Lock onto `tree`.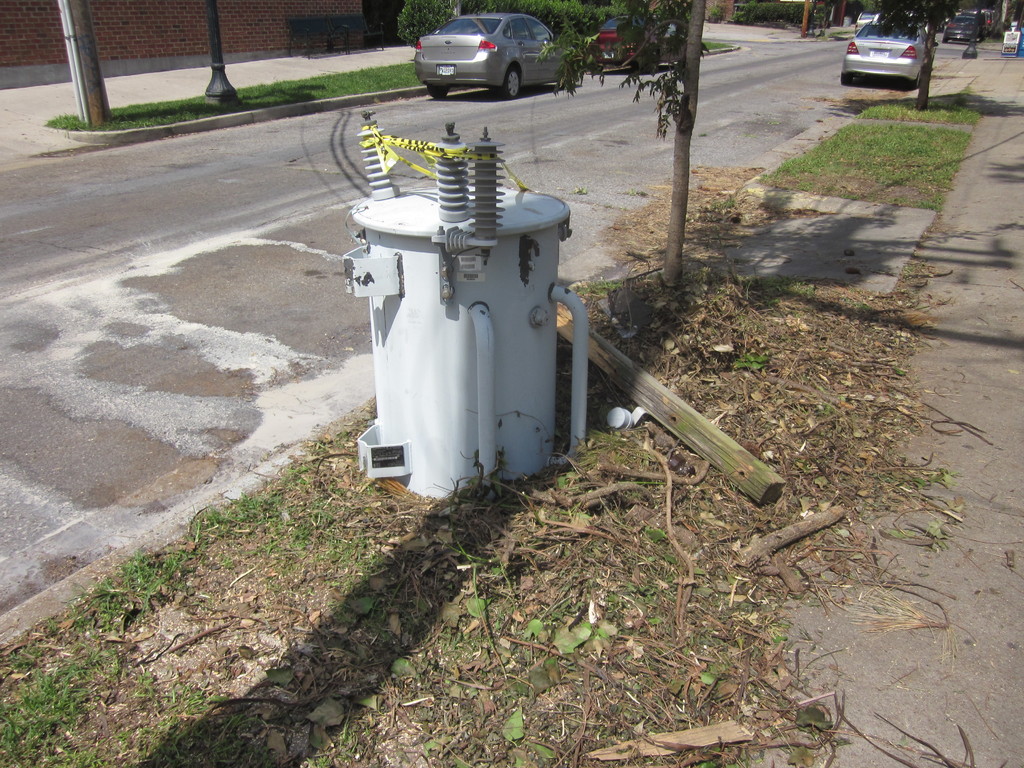
Locked: [800,0,825,40].
